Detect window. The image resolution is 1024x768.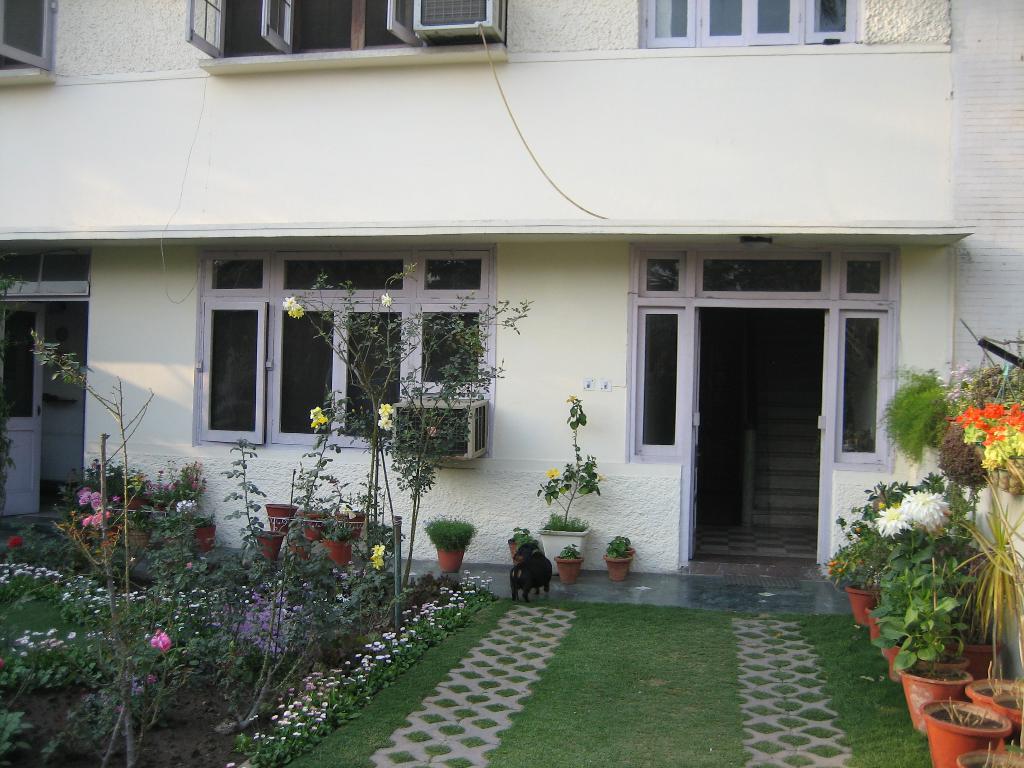
Rect(841, 307, 898, 460).
